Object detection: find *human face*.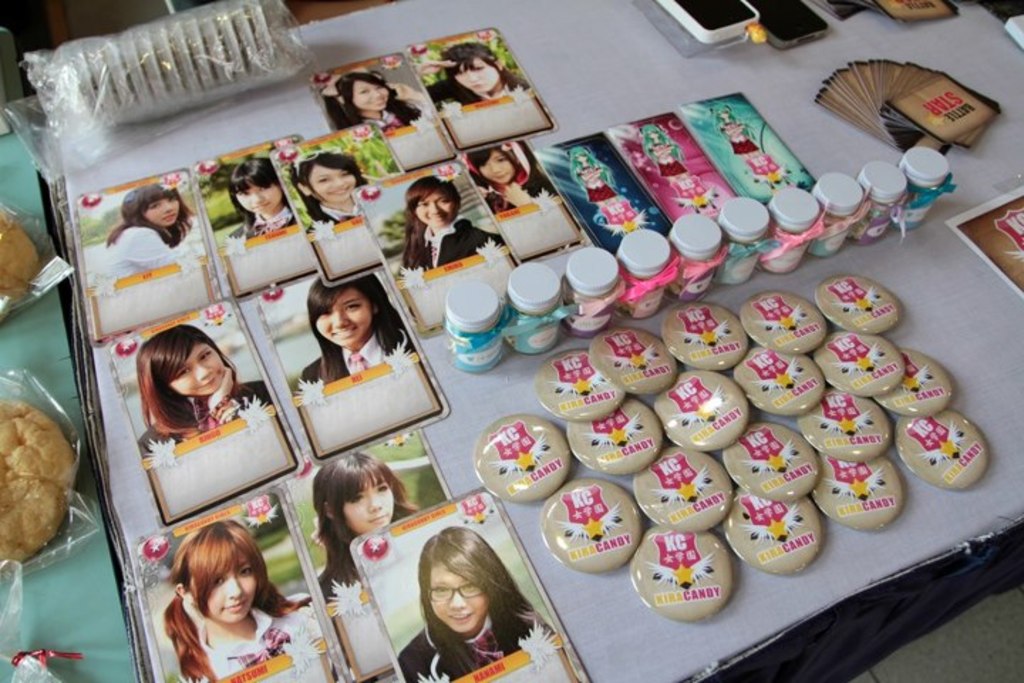
(left=166, top=339, right=225, bottom=396).
